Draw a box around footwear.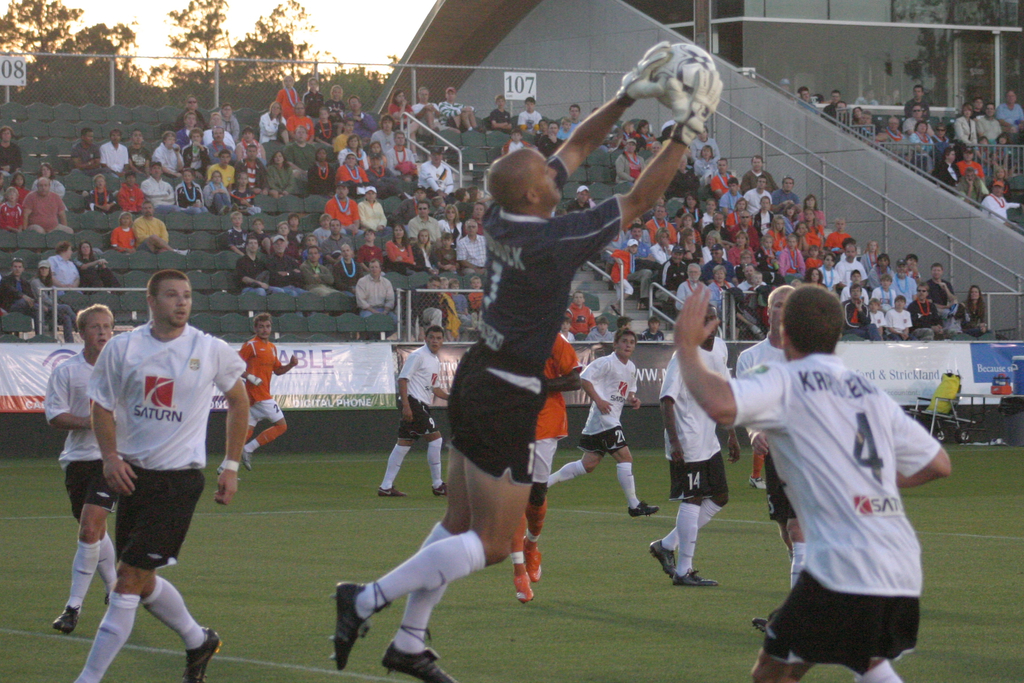
384/645/461/682.
